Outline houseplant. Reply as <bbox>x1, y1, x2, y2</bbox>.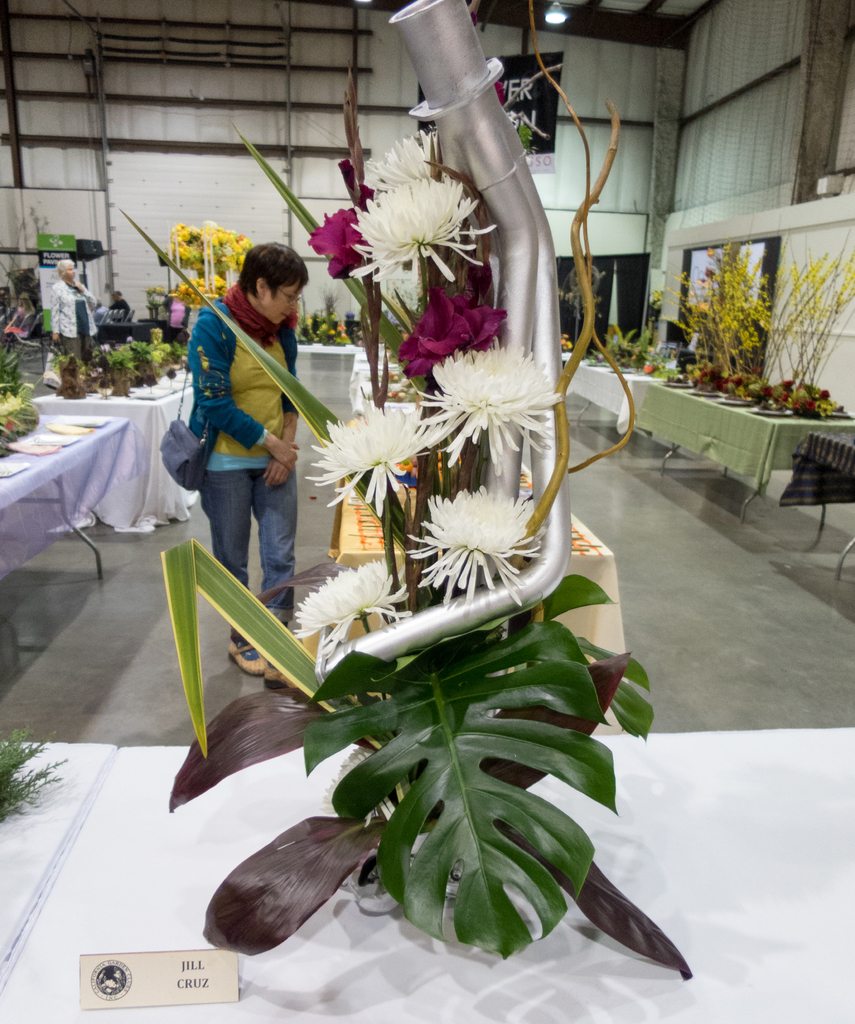
<bbox>113, 0, 691, 979</bbox>.
